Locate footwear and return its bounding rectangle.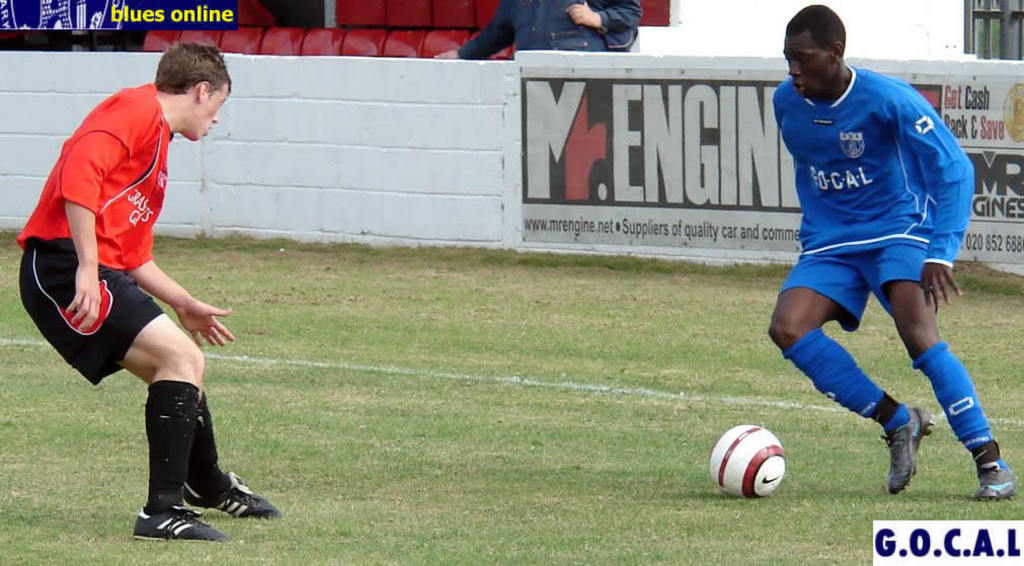
<box>877,406,939,496</box>.
